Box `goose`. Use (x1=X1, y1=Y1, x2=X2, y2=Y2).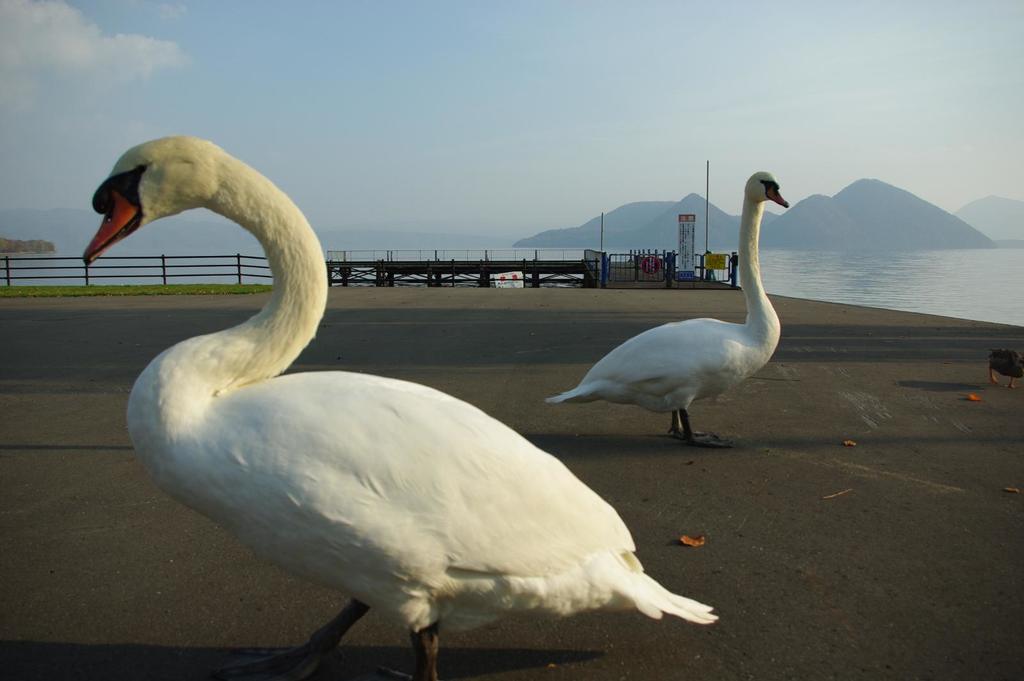
(x1=542, y1=168, x2=796, y2=462).
